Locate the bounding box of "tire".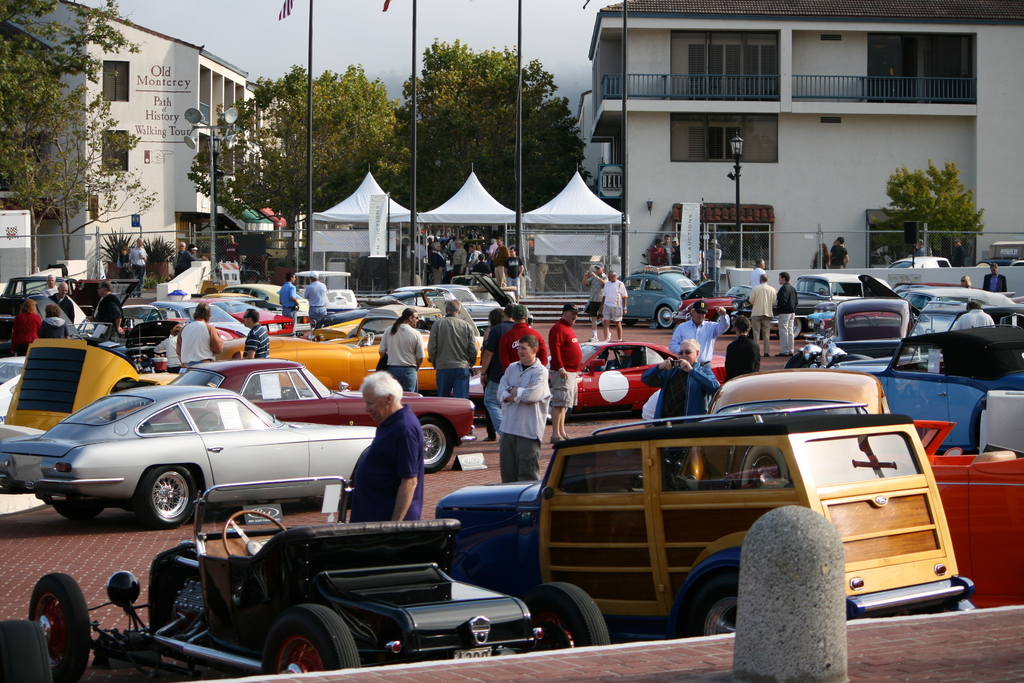
Bounding box: 57:503:102:519.
